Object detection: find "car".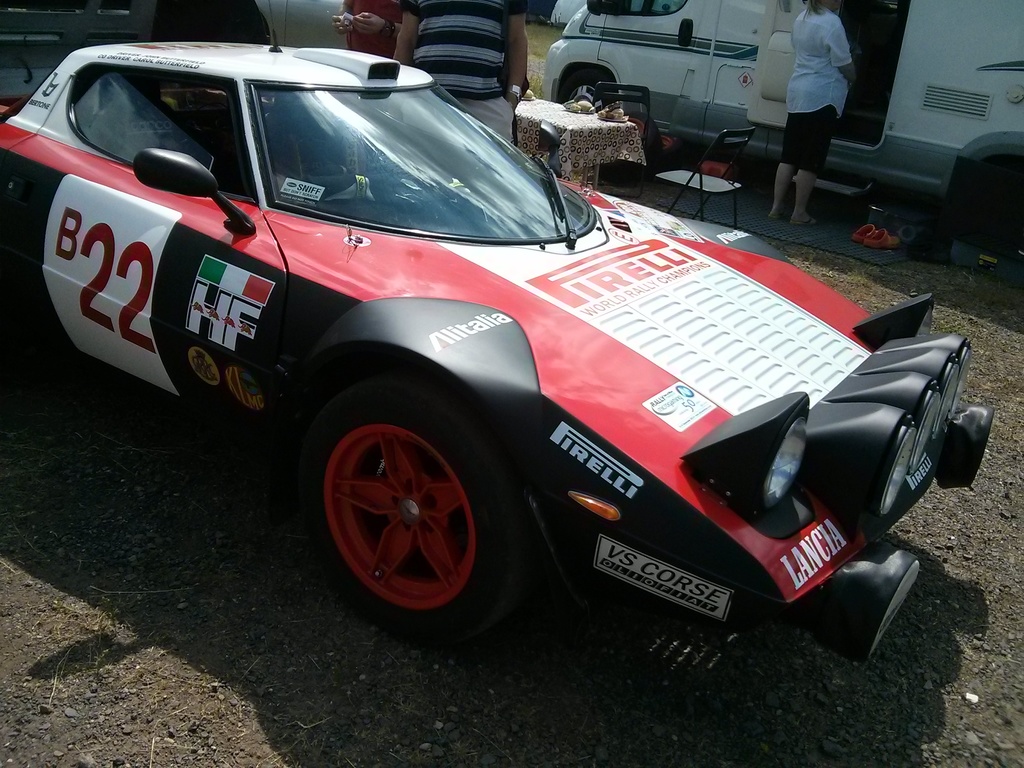
x1=29 y1=36 x2=947 y2=636.
